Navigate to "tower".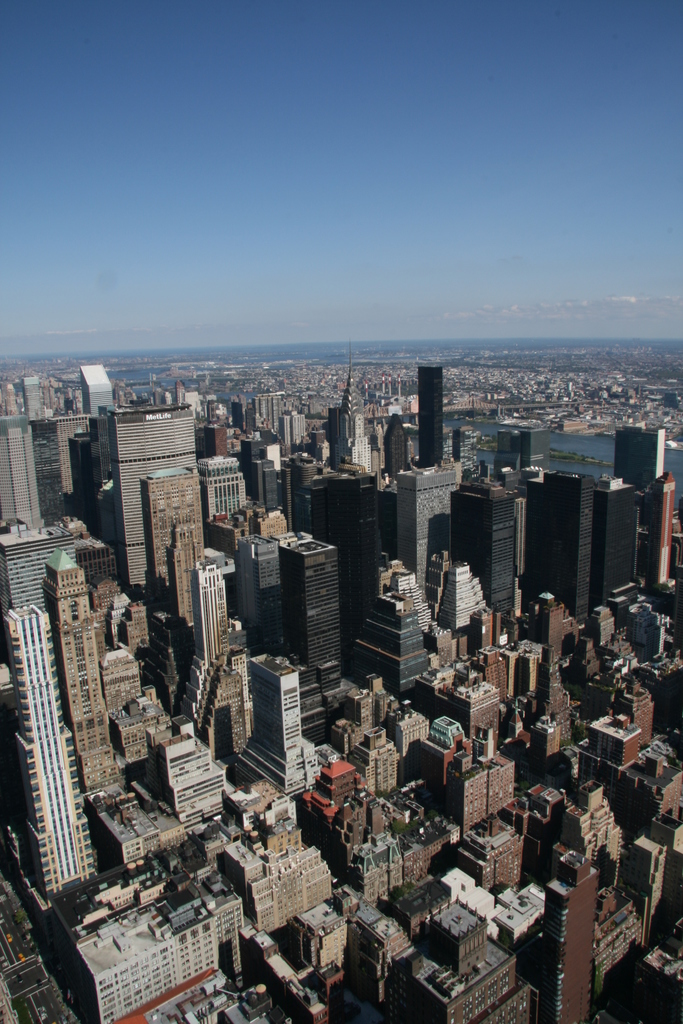
Navigation target: bbox(353, 915, 406, 1009).
